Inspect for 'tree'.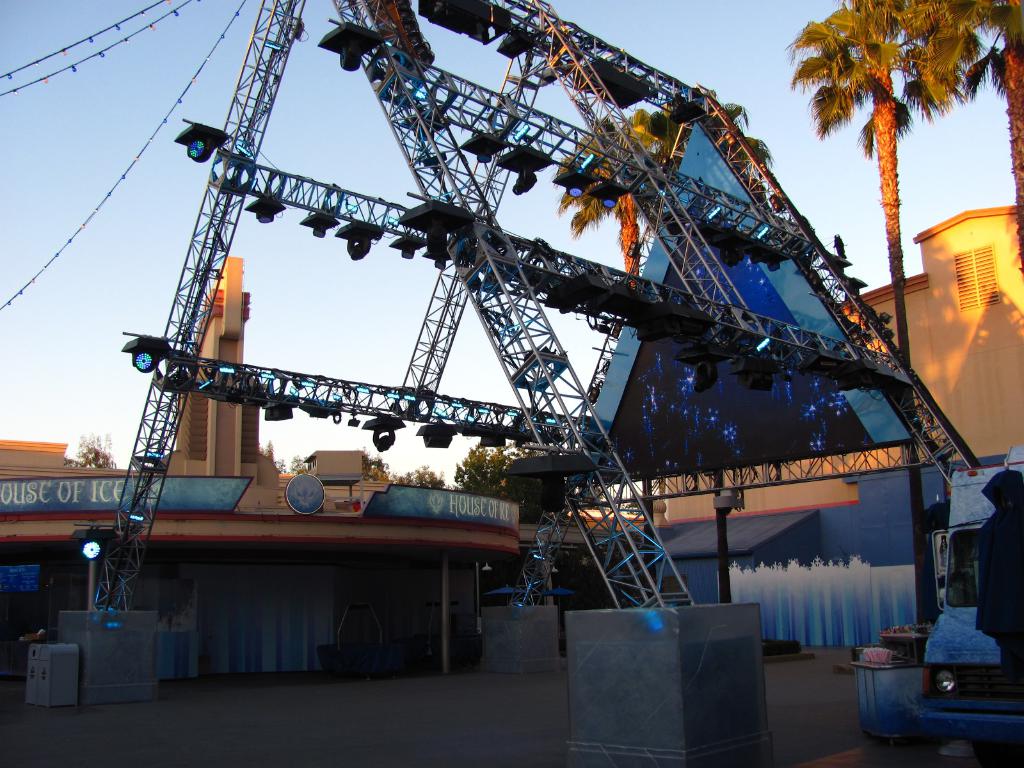
Inspection: <box>881,0,1023,279</box>.
